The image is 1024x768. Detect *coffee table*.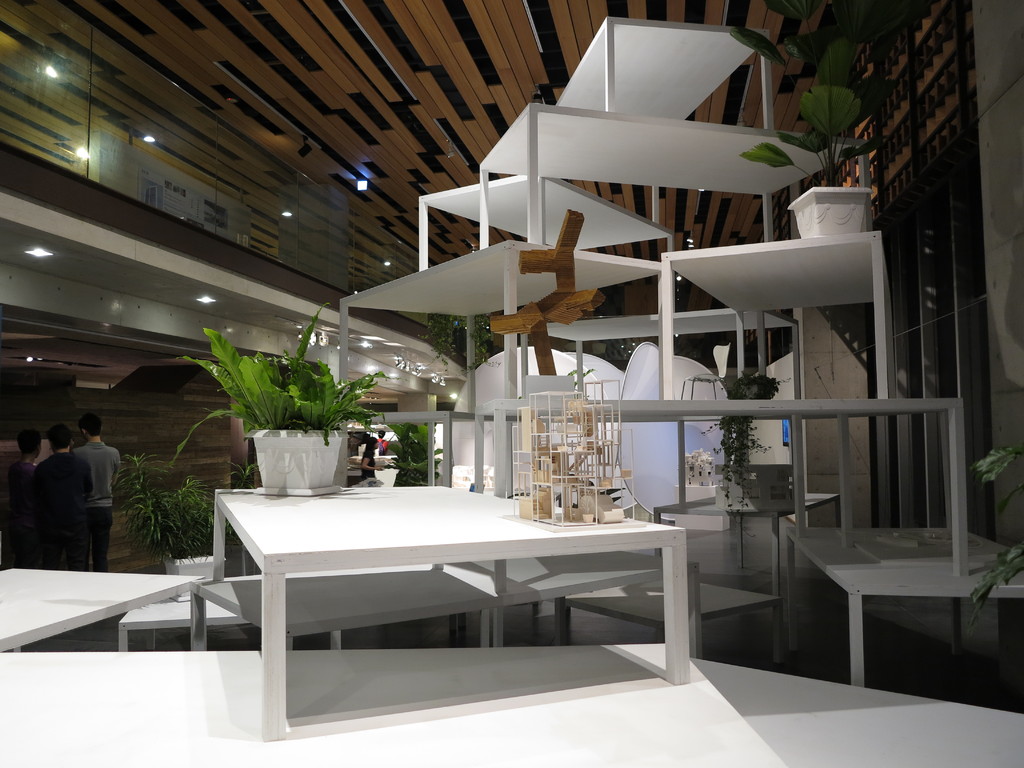
Detection: locate(423, 172, 673, 271).
